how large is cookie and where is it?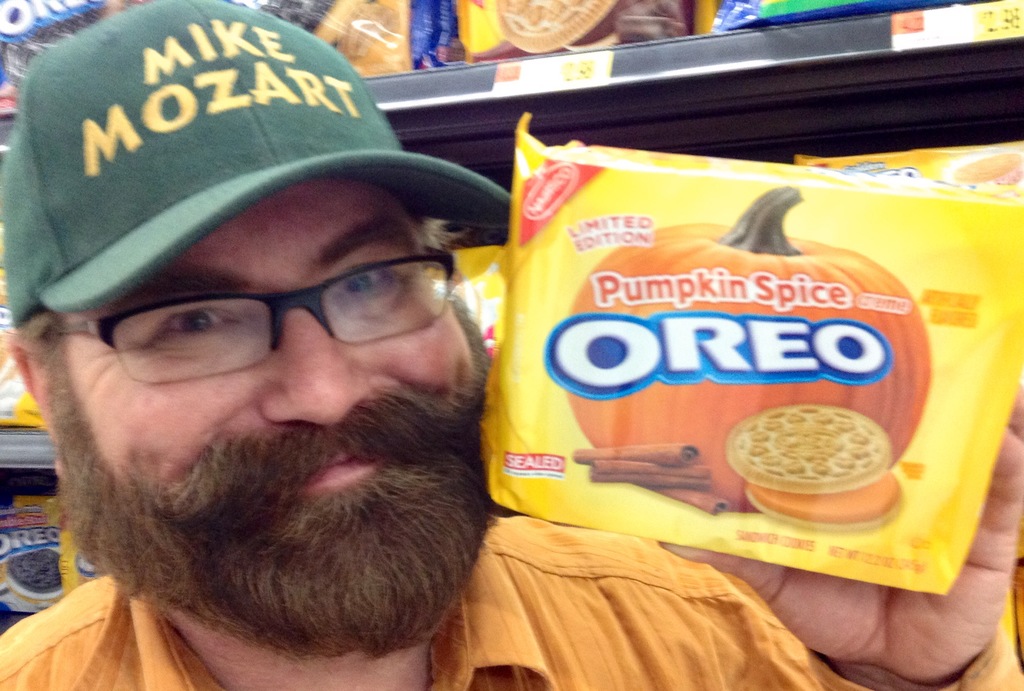
Bounding box: [726, 404, 908, 533].
